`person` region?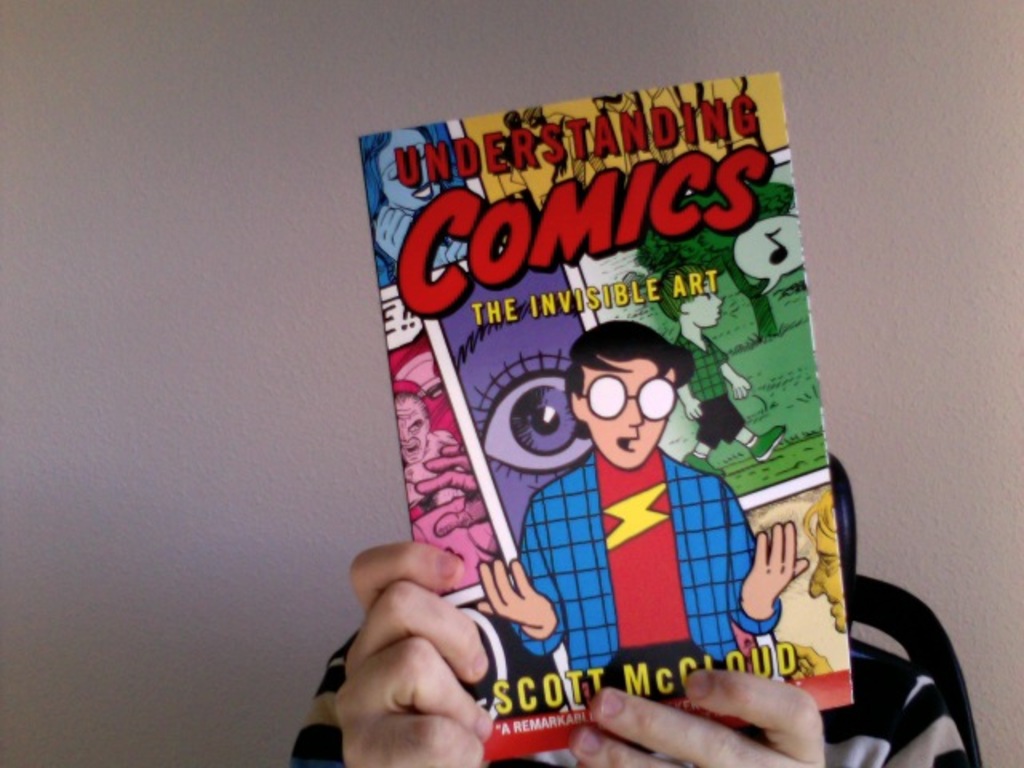
region(278, 442, 966, 766)
